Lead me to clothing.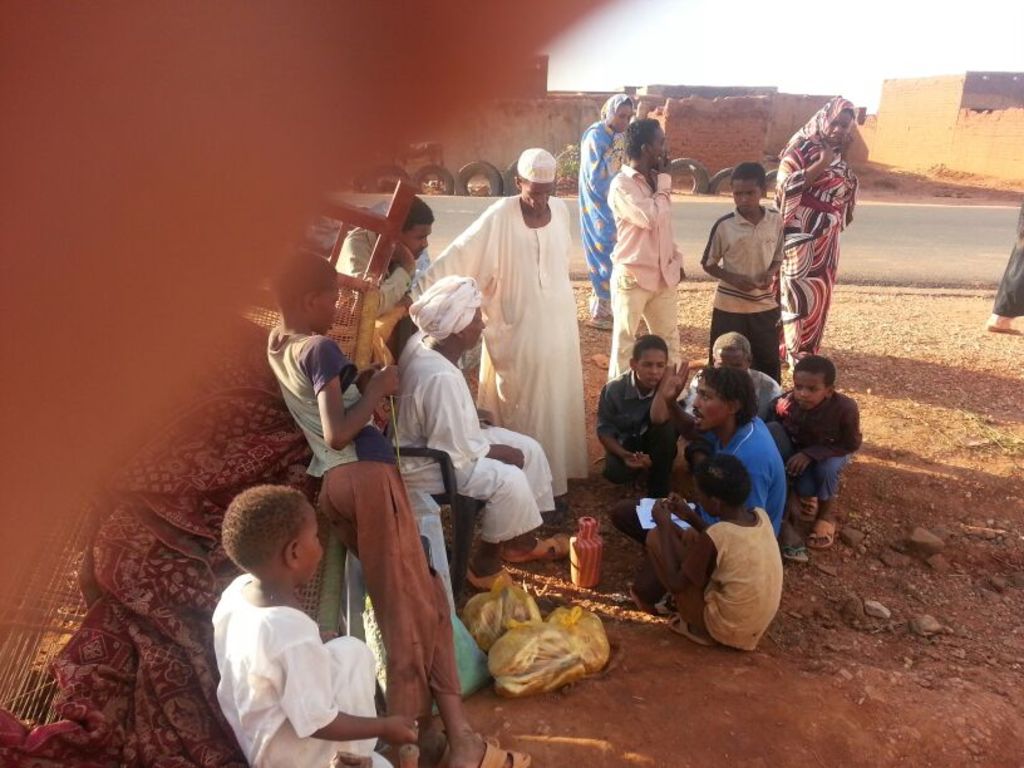
Lead to bbox=(640, 494, 788, 649).
